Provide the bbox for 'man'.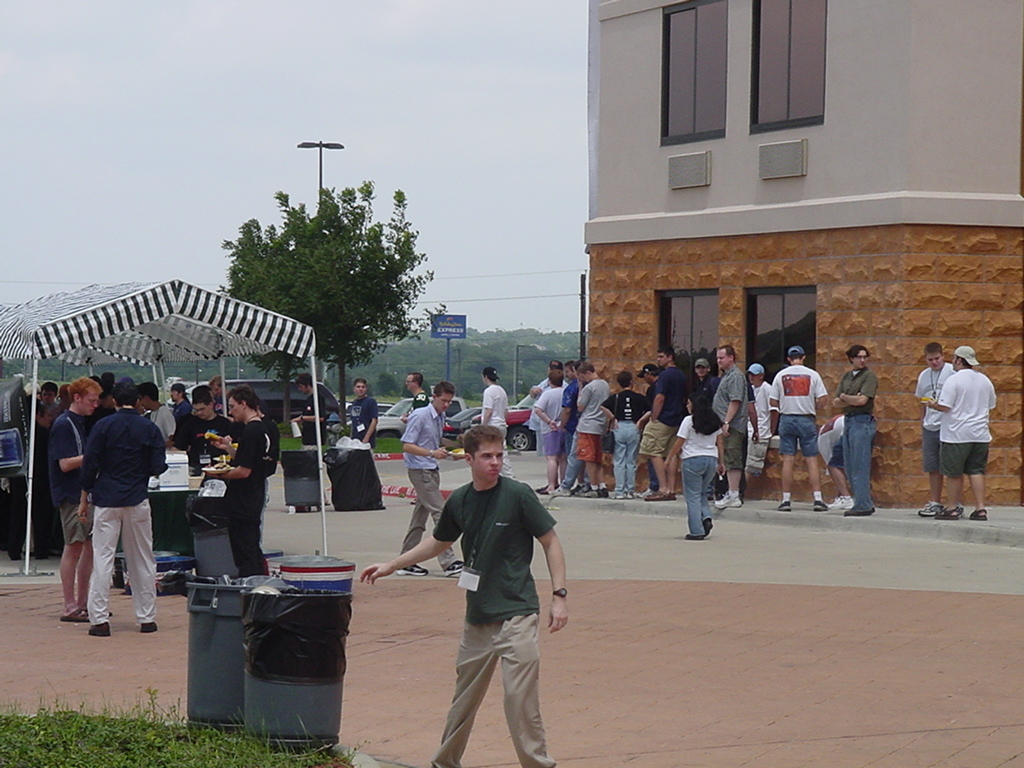
[x1=560, y1=365, x2=580, y2=488].
